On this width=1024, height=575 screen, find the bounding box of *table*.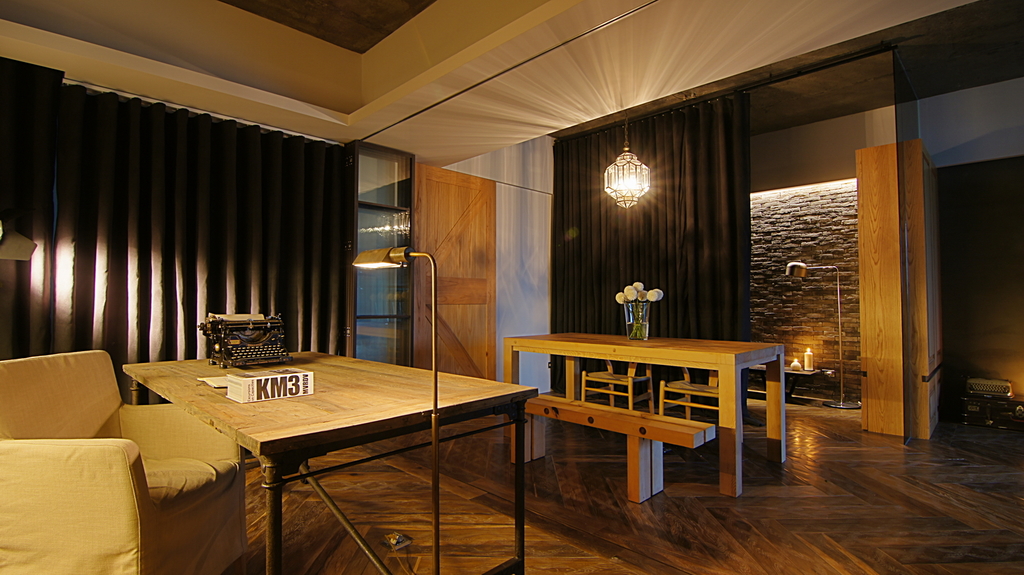
Bounding box: pyautogui.locateOnScreen(123, 347, 532, 574).
